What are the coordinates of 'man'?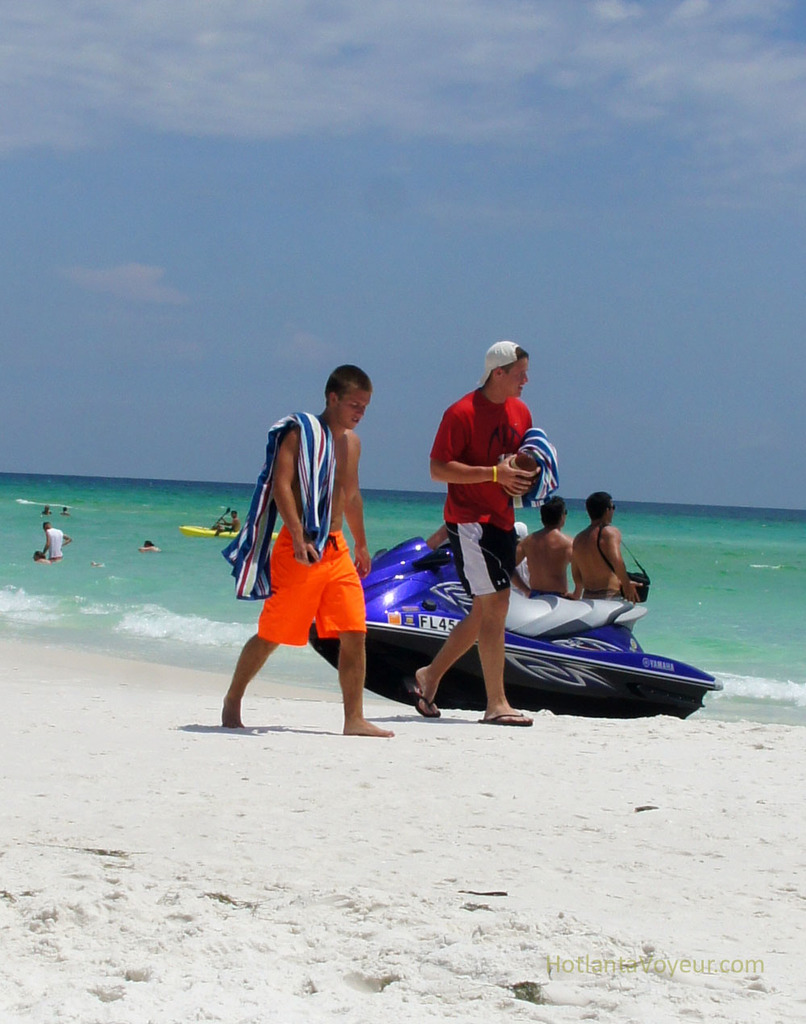
crop(505, 498, 587, 602).
